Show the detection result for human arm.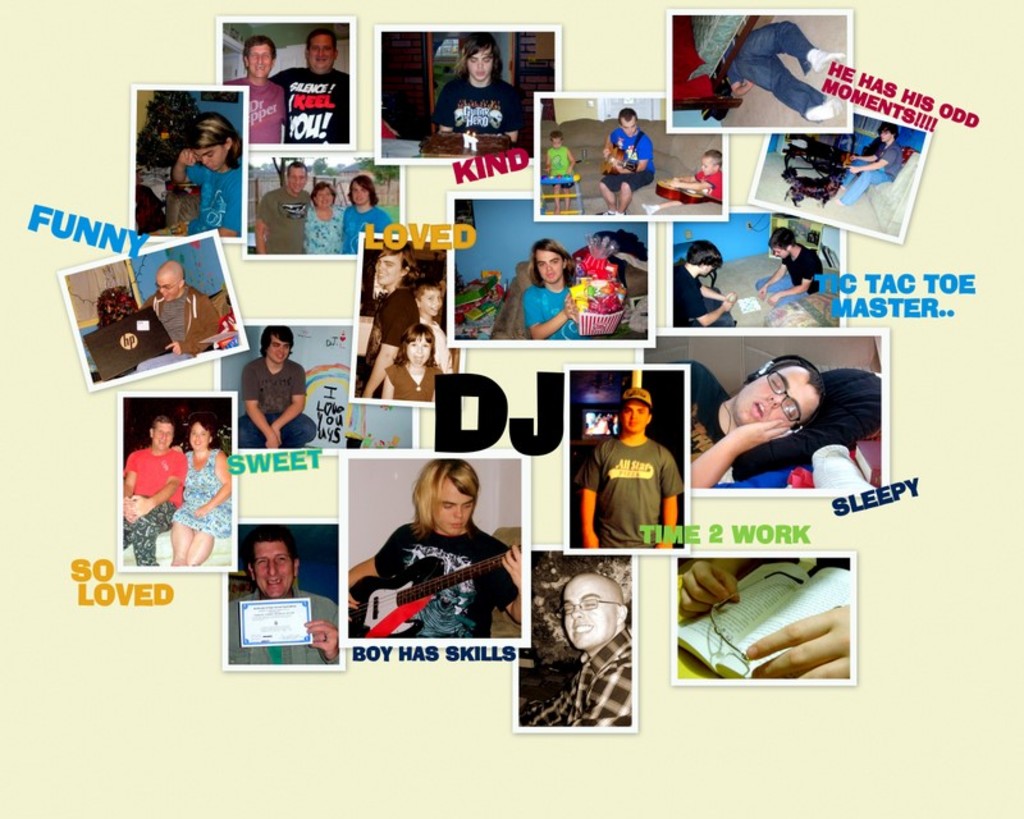
region(741, 600, 854, 676).
